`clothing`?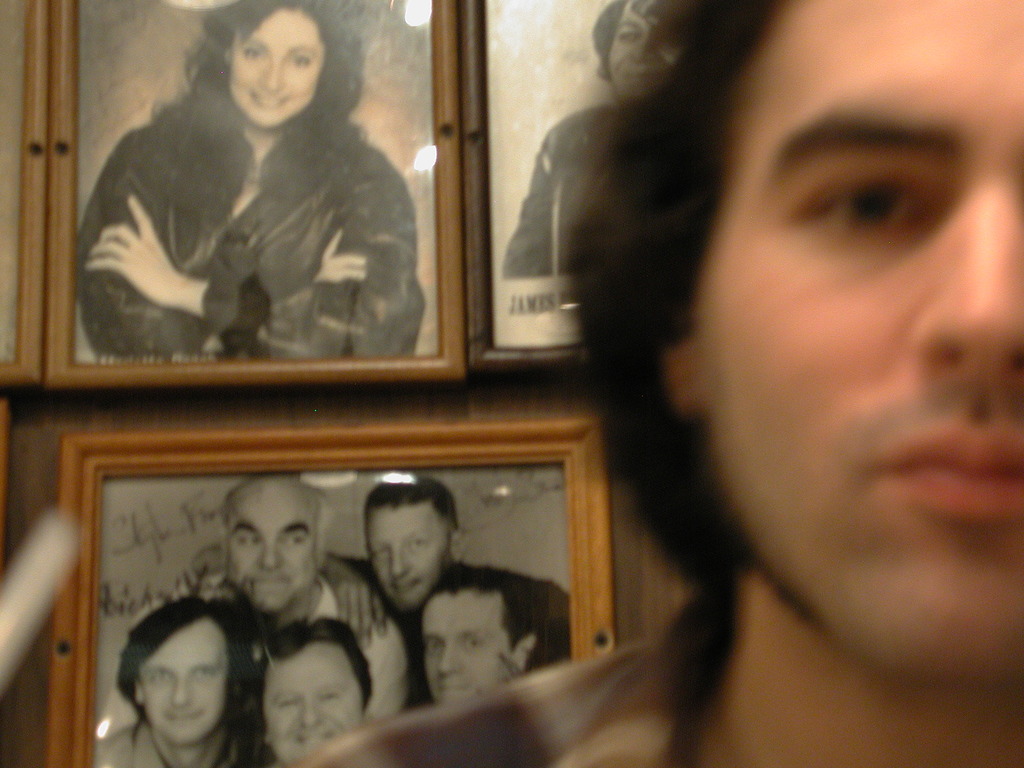
x1=351 y1=556 x2=580 y2=714
